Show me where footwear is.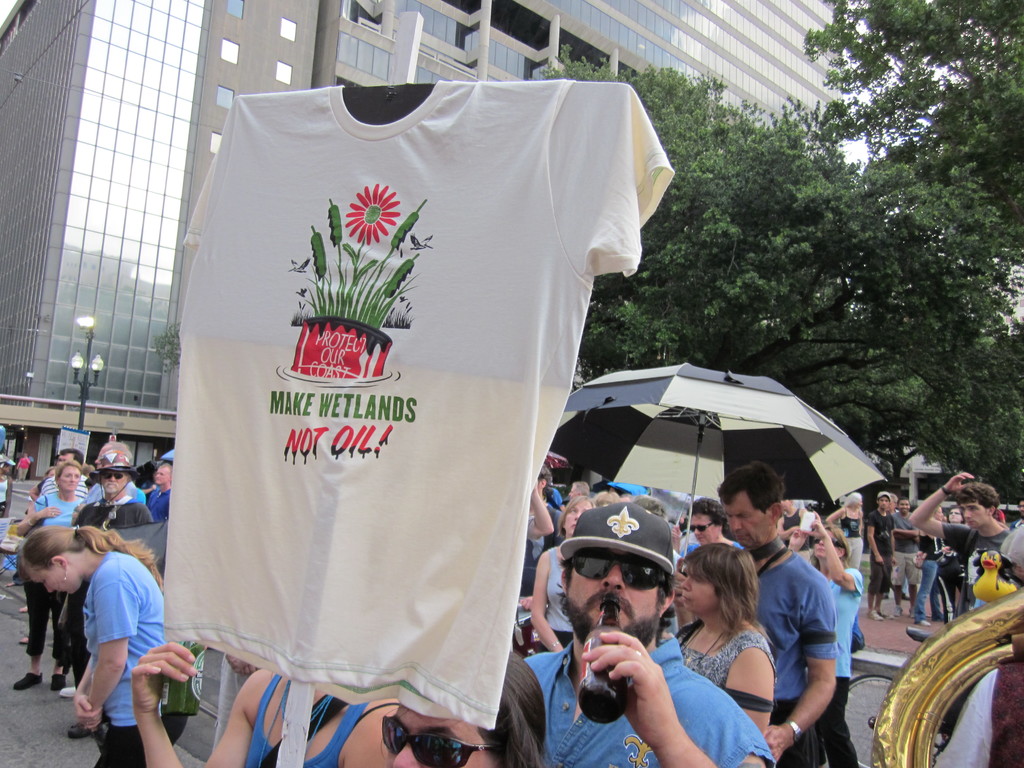
footwear is at (893, 604, 907, 617).
